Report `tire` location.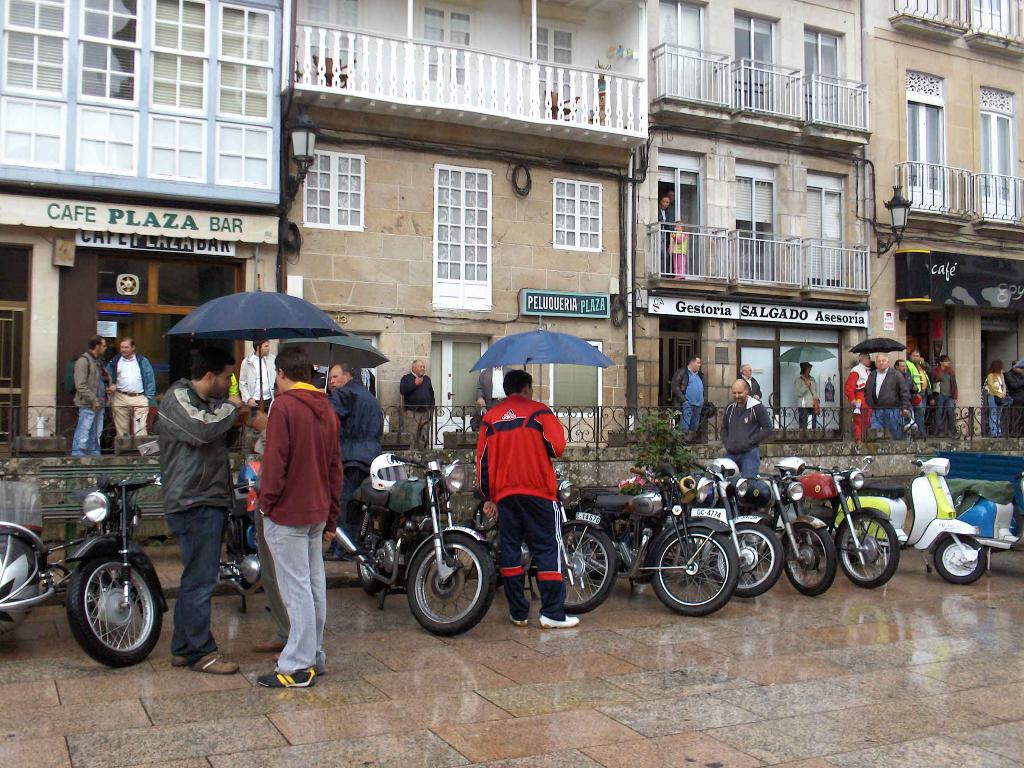
Report: x1=710, y1=522, x2=781, y2=598.
